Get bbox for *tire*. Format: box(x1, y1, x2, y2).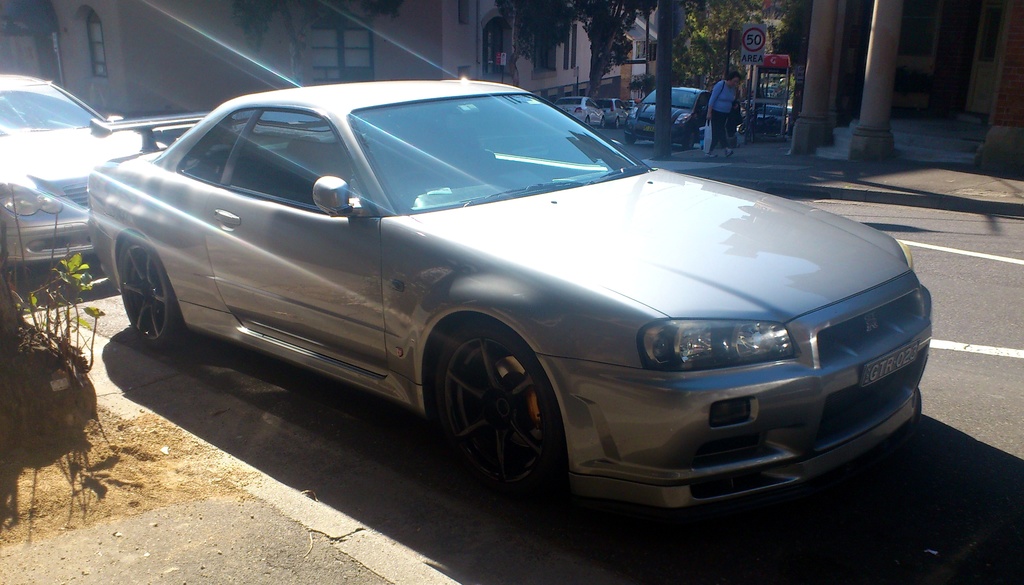
box(422, 317, 555, 507).
